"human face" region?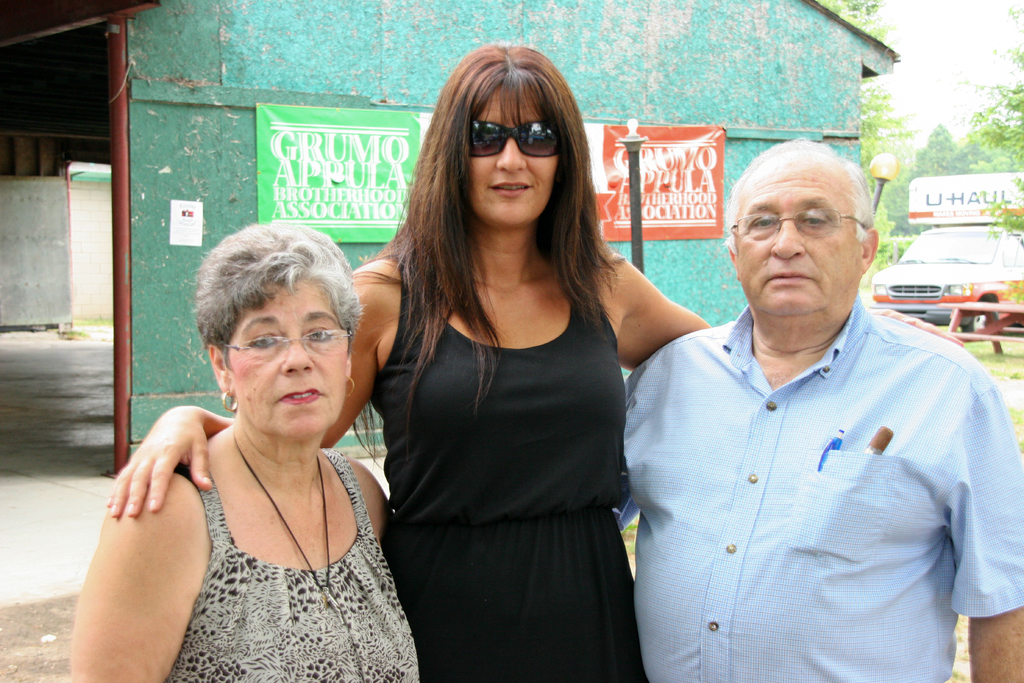
bbox=[229, 283, 349, 435]
